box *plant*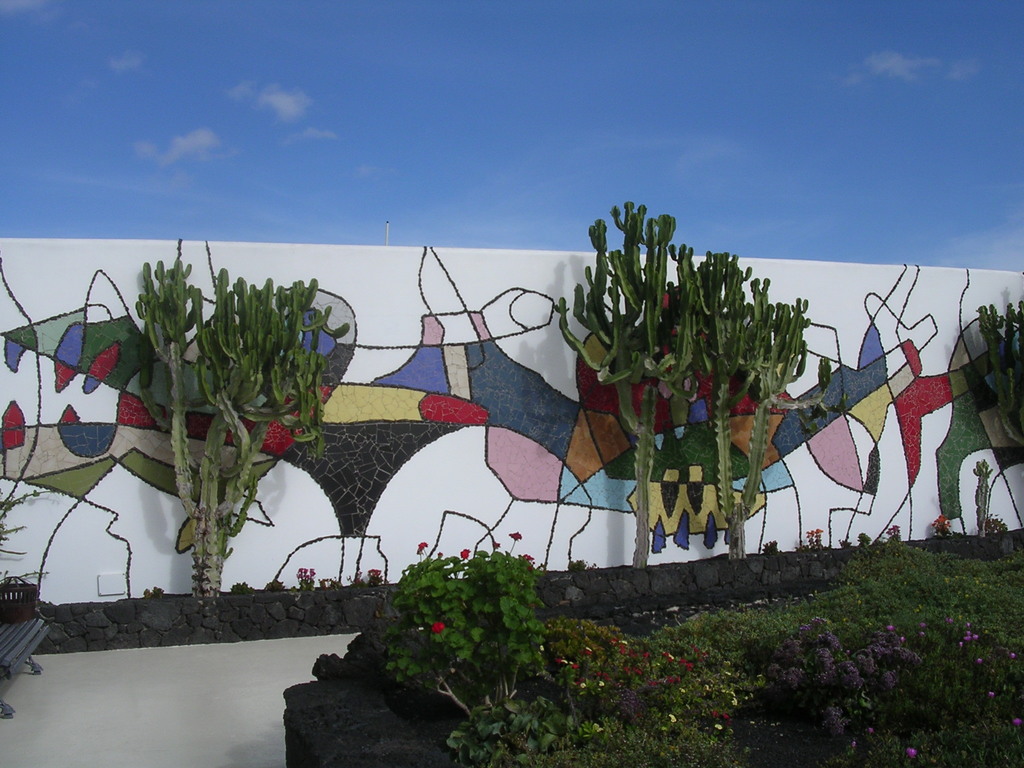
[x1=721, y1=612, x2=1023, y2=767]
